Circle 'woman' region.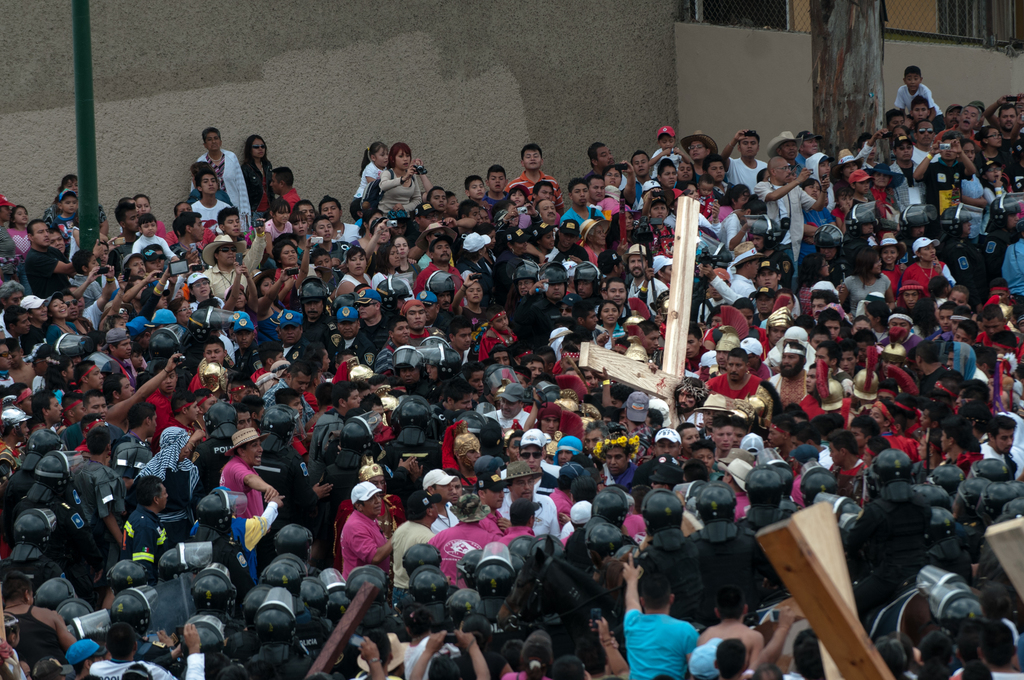
Region: bbox=(899, 230, 954, 293).
